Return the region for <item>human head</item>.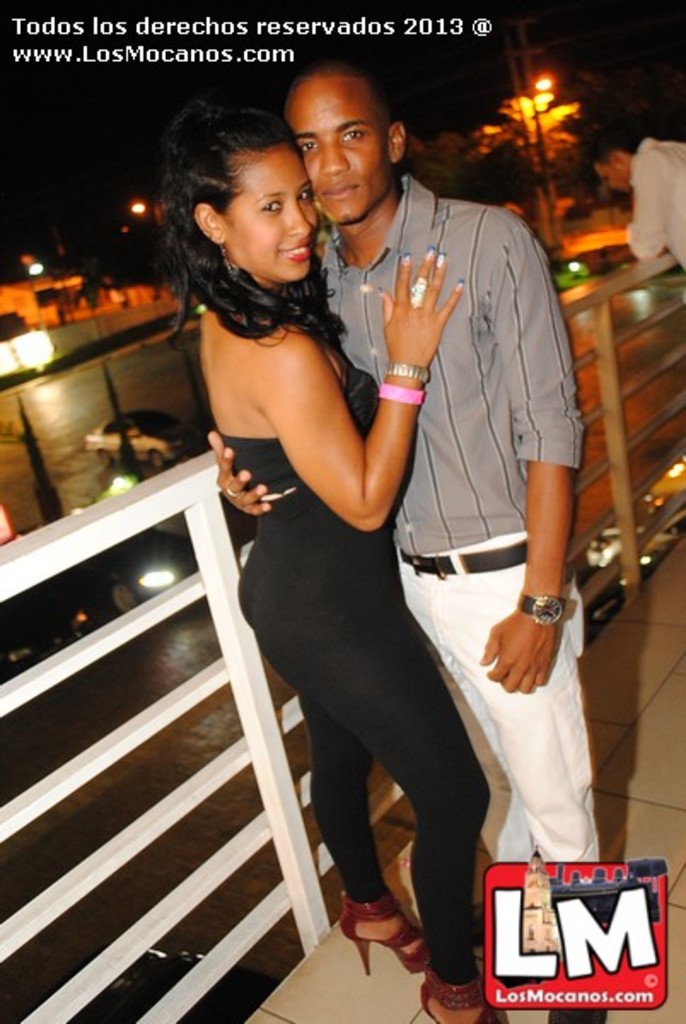
box=[157, 104, 317, 280].
